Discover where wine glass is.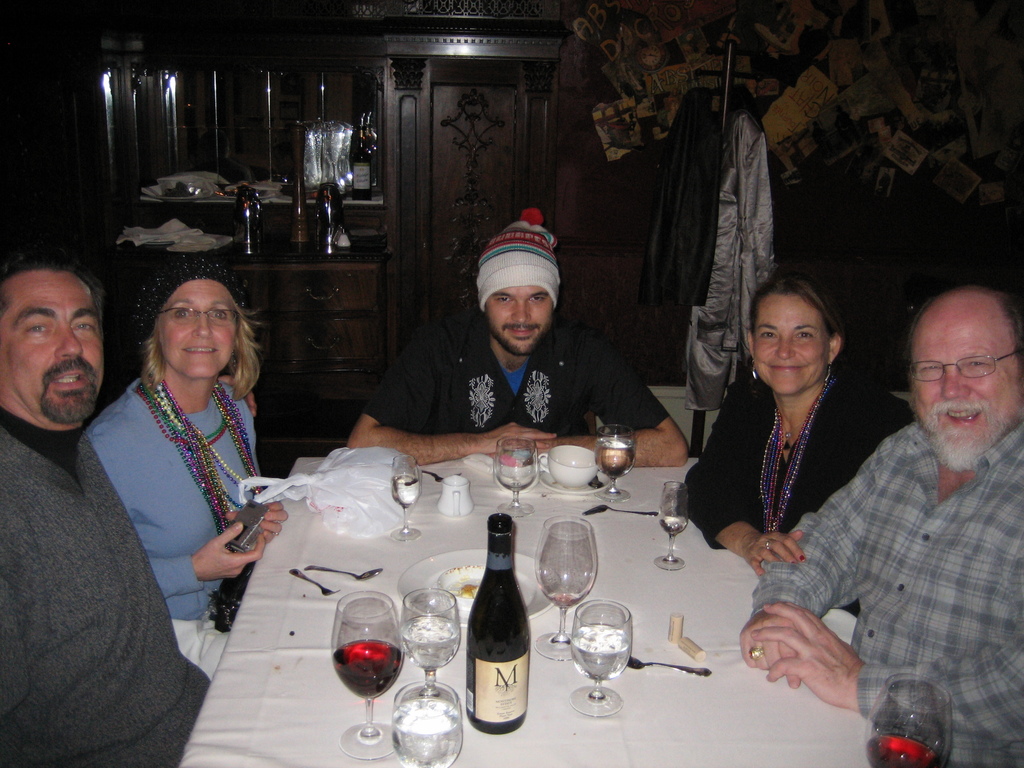
Discovered at select_region(572, 596, 631, 719).
